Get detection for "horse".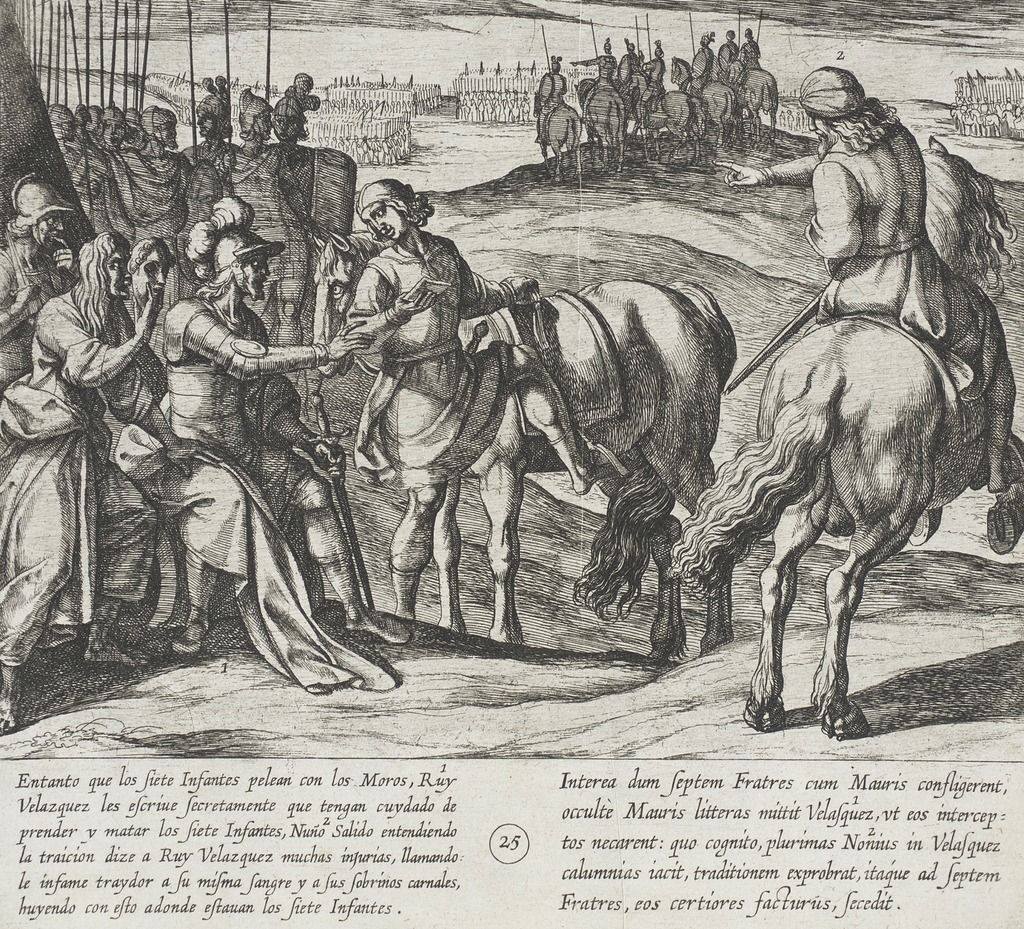
Detection: bbox=(662, 133, 1015, 741).
